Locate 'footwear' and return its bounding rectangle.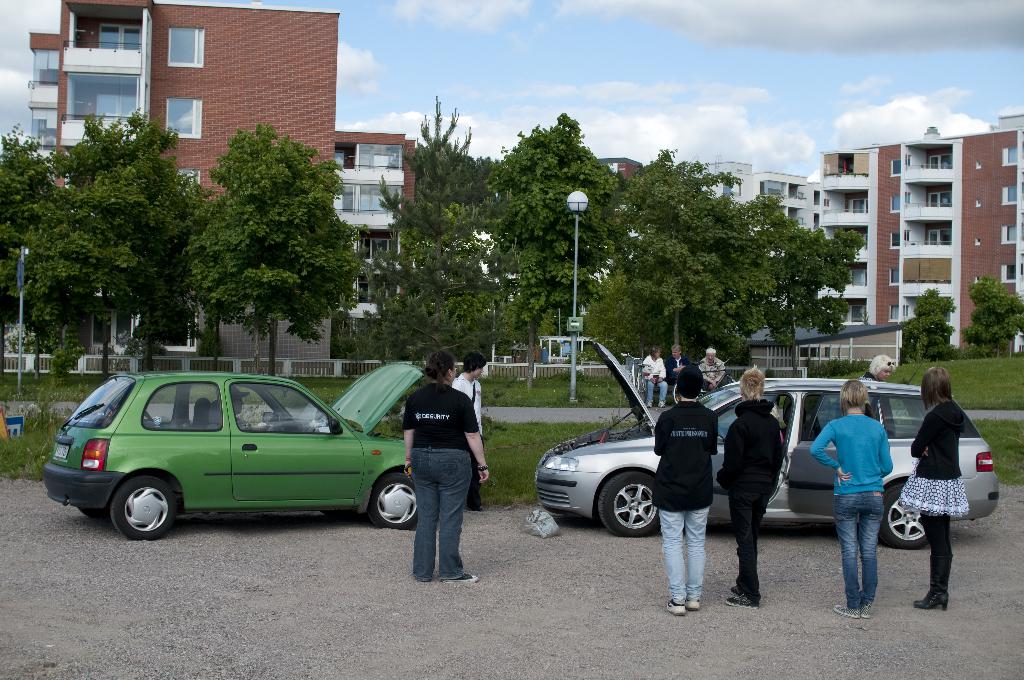
locate(723, 594, 762, 613).
